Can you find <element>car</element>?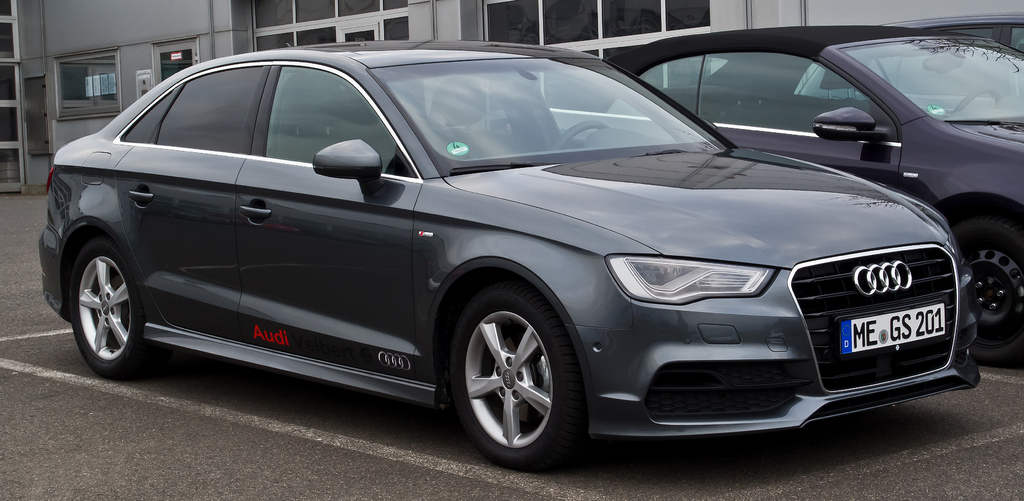
Yes, bounding box: box(36, 39, 980, 467).
